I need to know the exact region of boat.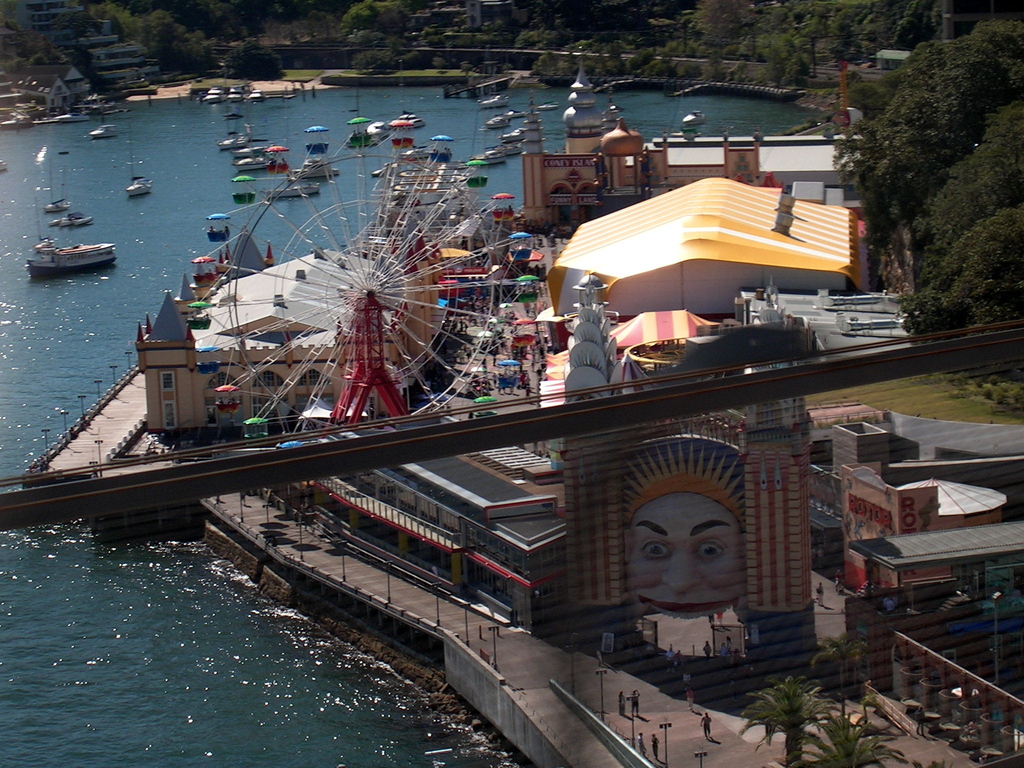
Region: 234:135:271:159.
